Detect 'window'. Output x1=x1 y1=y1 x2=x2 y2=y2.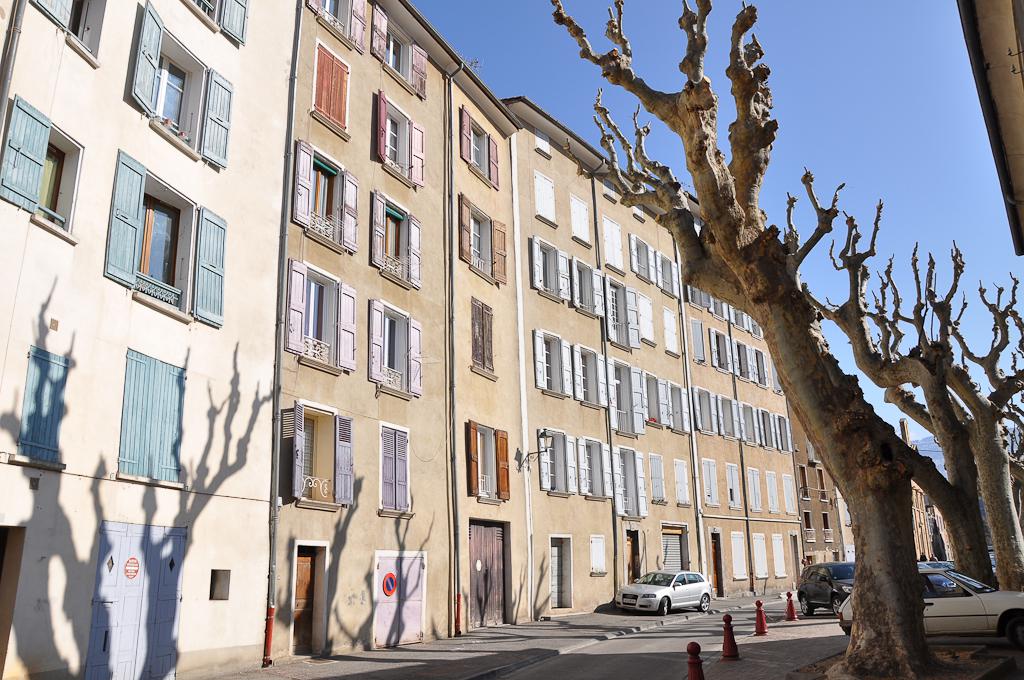
x1=575 y1=346 x2=610 y2=405.
